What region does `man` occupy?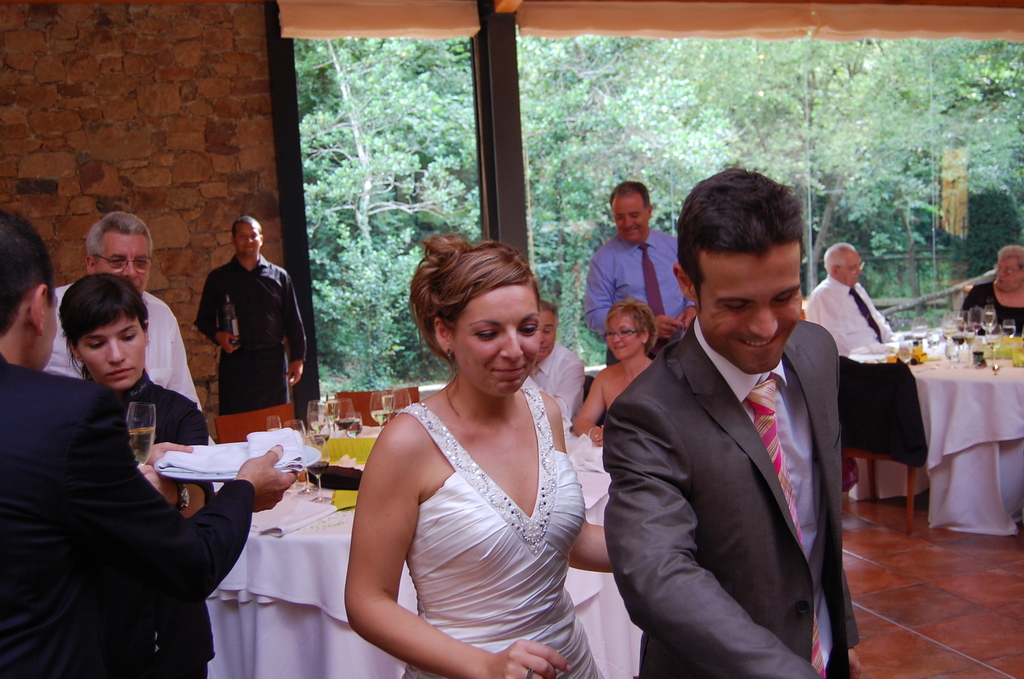
[0,207,302,678].
